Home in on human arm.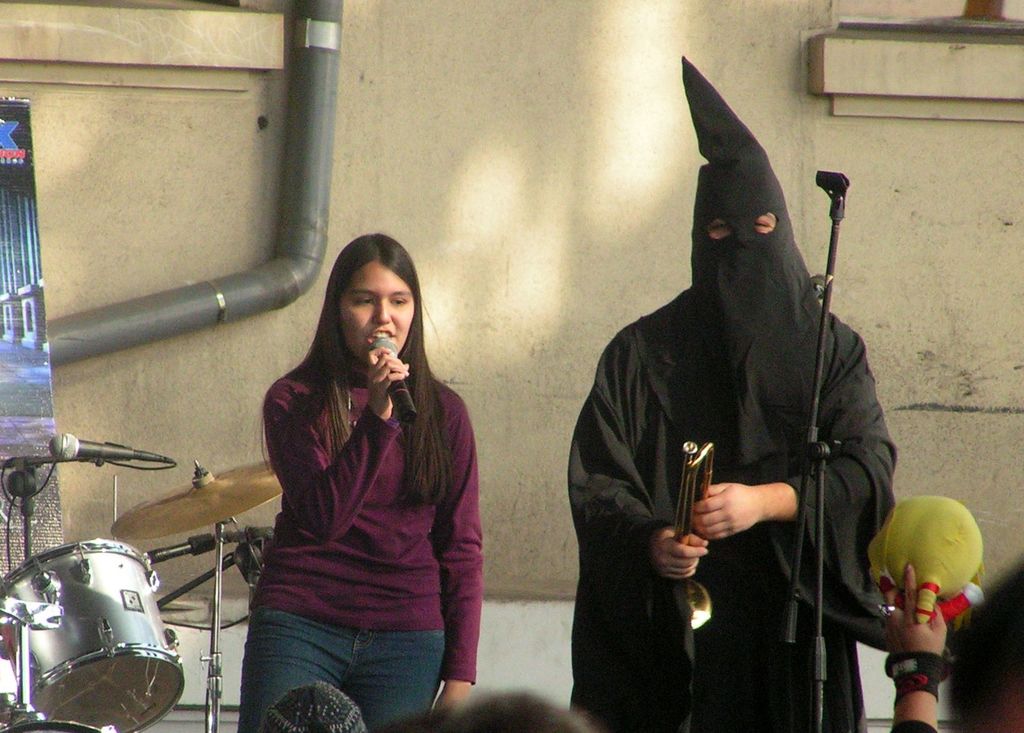
Homed in at pyautogui.locateOnScreen(262, 344, 409, 535).
